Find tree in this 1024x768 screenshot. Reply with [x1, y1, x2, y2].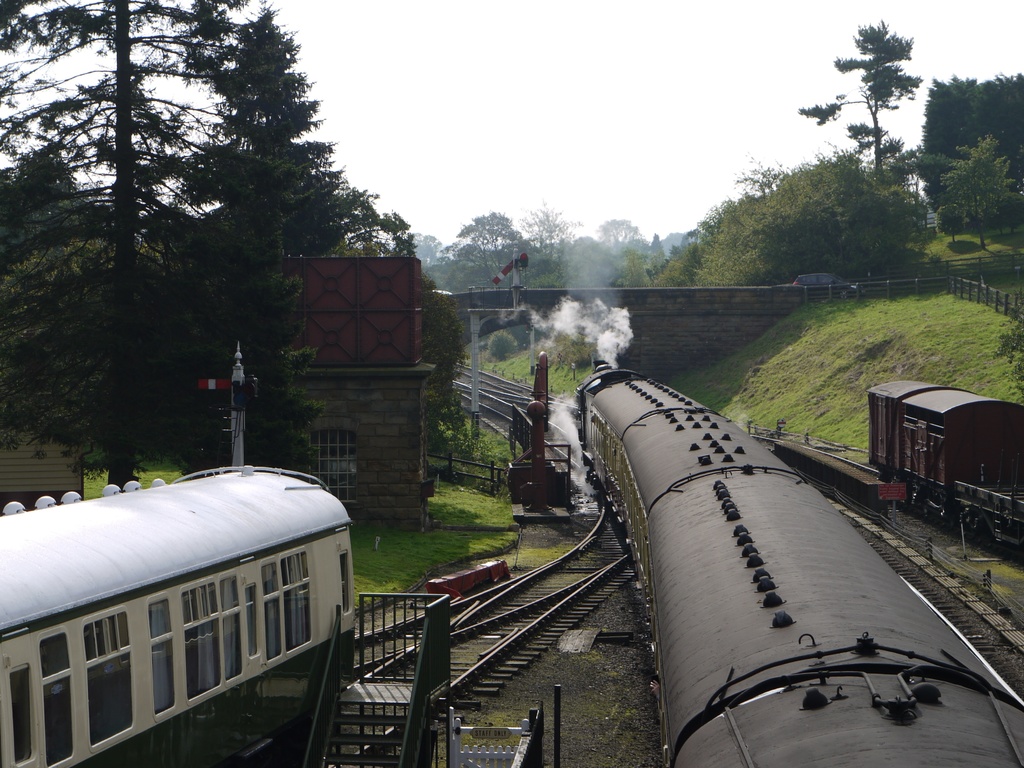
[787, 15, 931, 188].
